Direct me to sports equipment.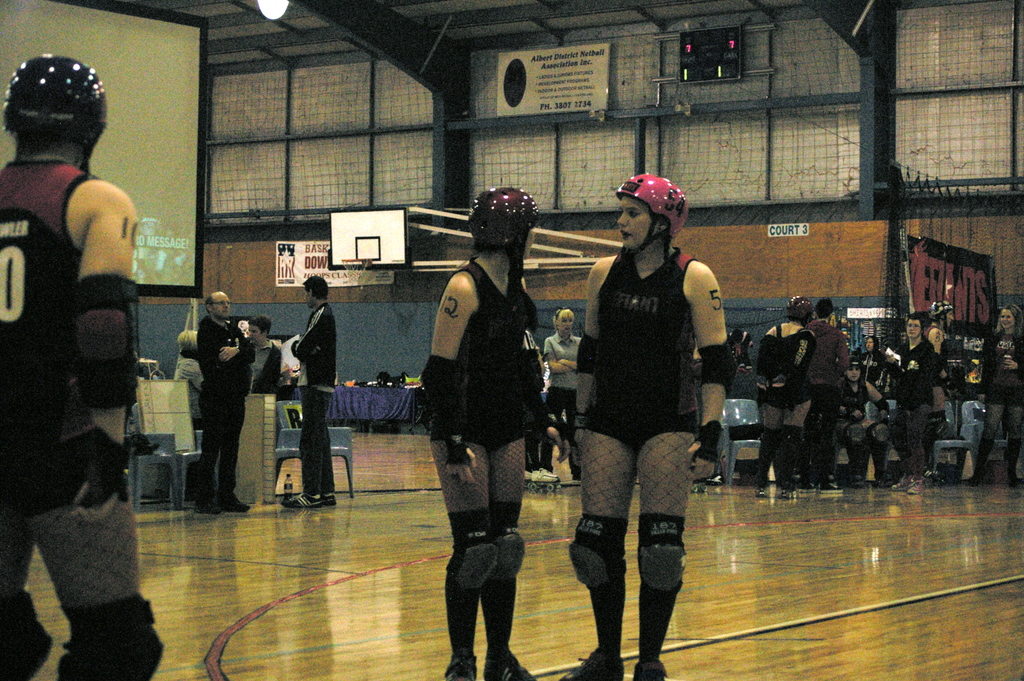
Direction: Rect(690, 477, 708, 495).
